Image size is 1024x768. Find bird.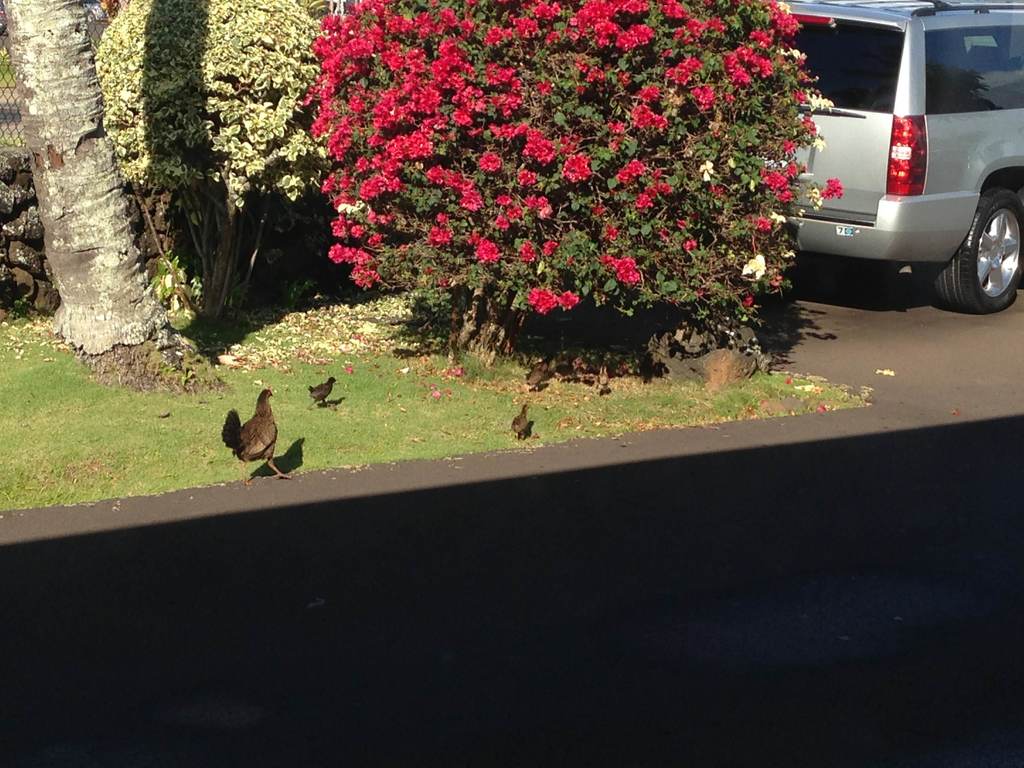
pyautogui.locateOnScreen(520, 353, 551, 394).
